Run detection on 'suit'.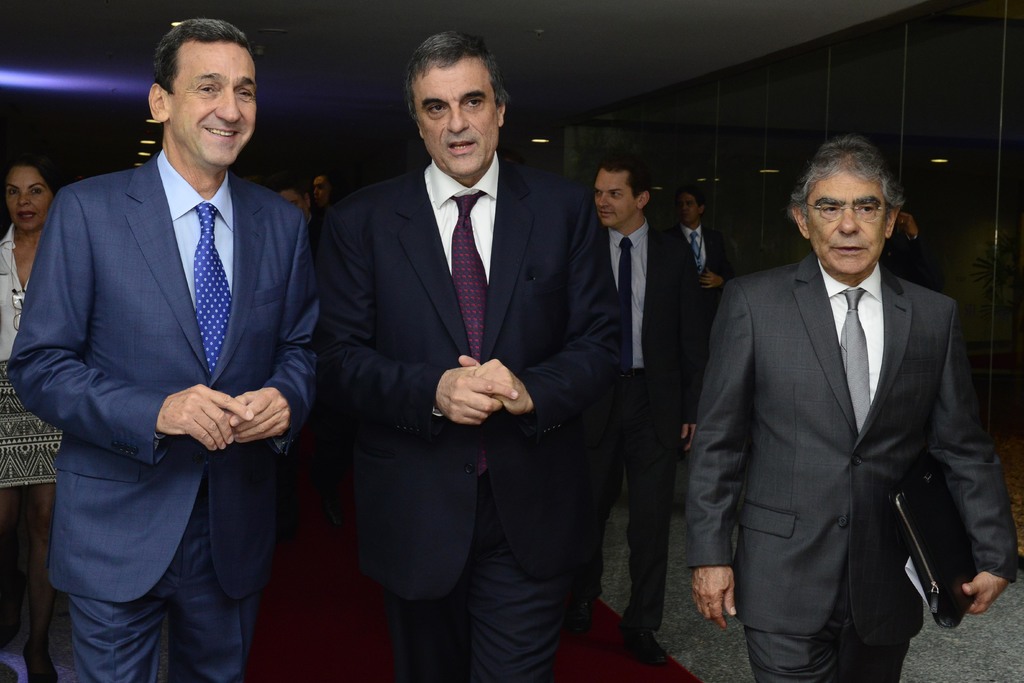
Result: 687 245 1020 682.
